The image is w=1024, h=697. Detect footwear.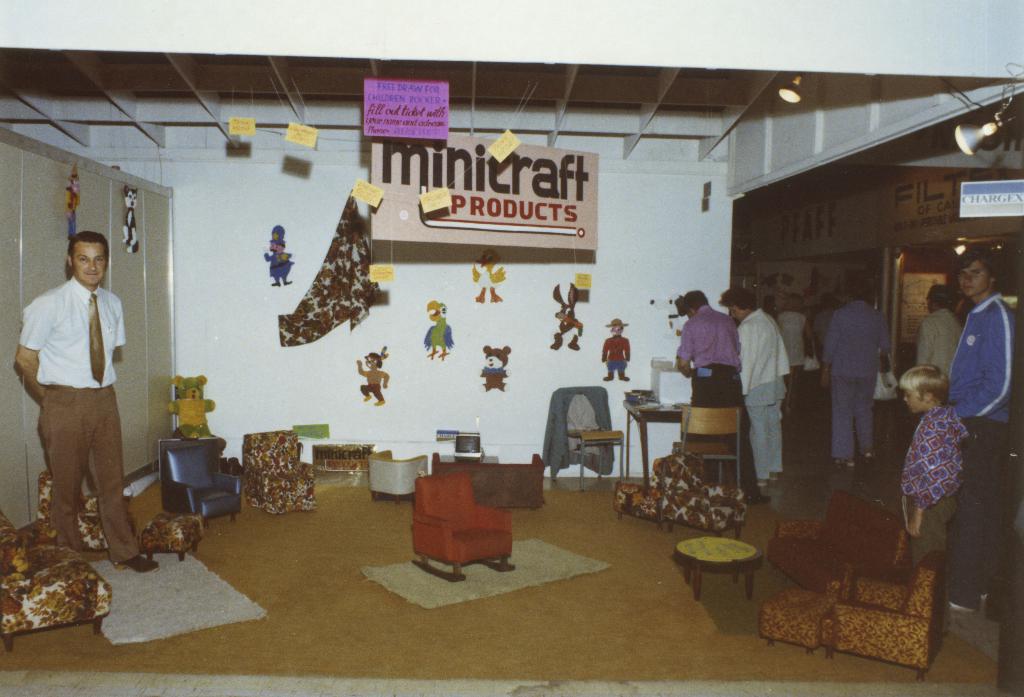
Detection: (740, 492, 776, 506).
